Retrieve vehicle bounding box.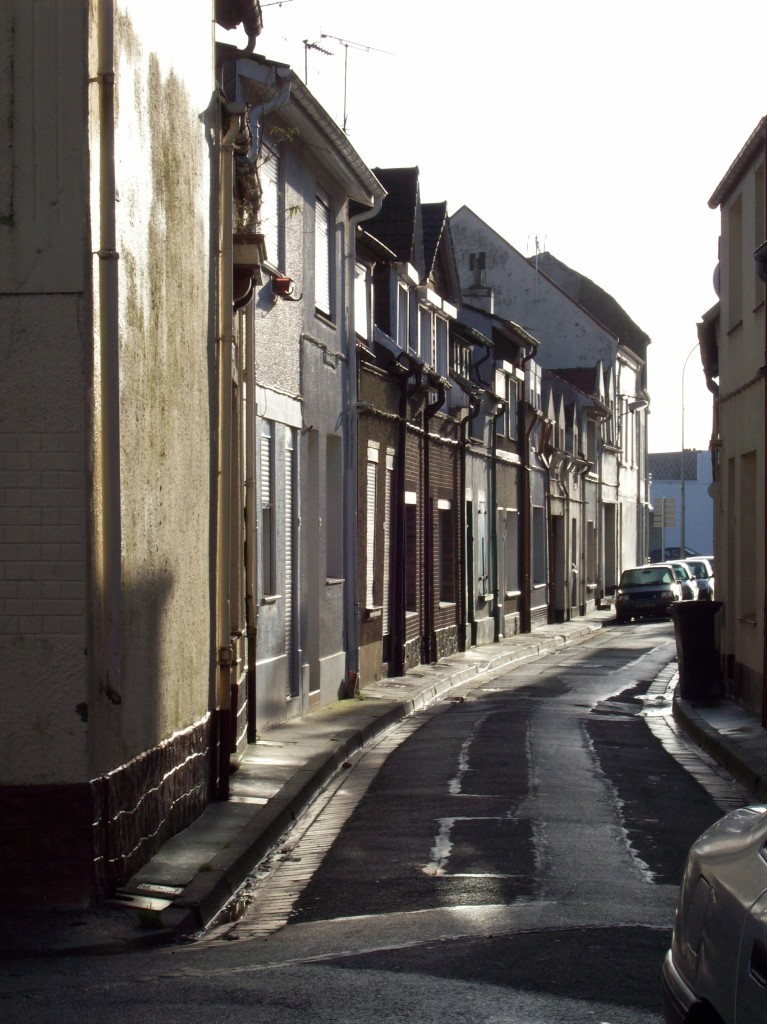
Bounding box: x1=680 y1=558 x2=719 y2=599.
